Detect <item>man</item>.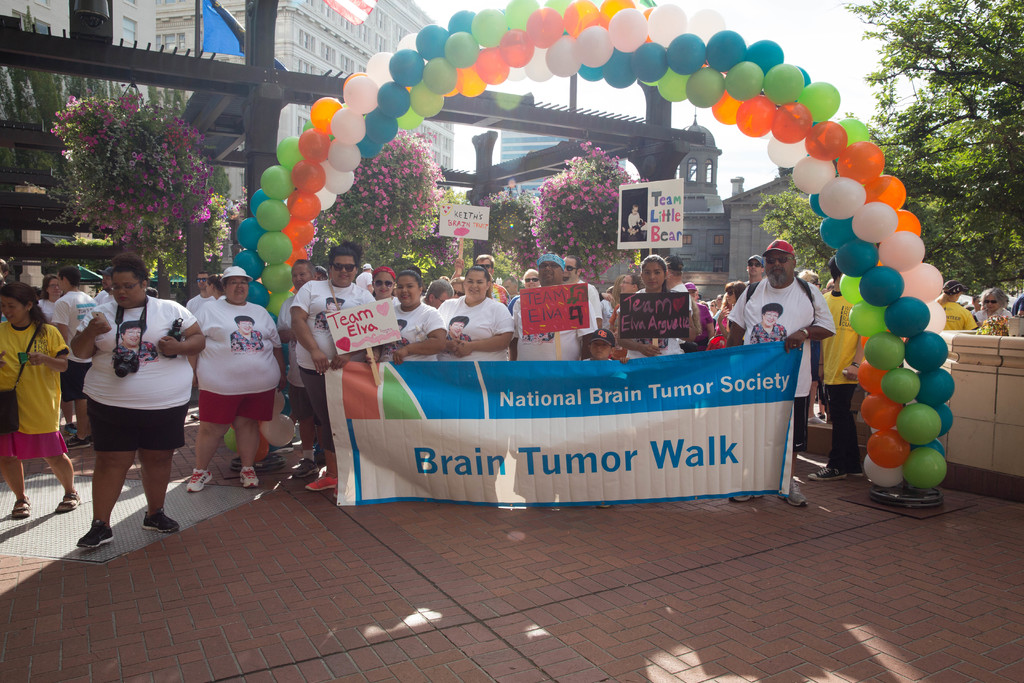
Detected at bbox(355, 262, 372, 293).
